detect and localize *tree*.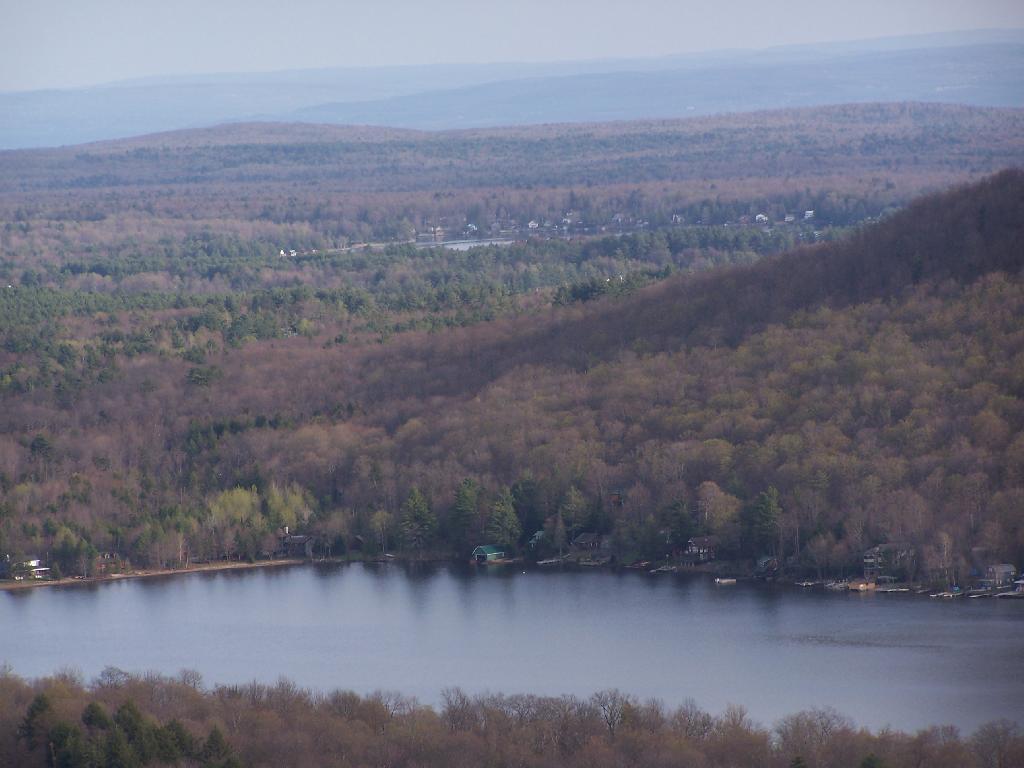
Localized at <box>483,483,520,557</box>.
